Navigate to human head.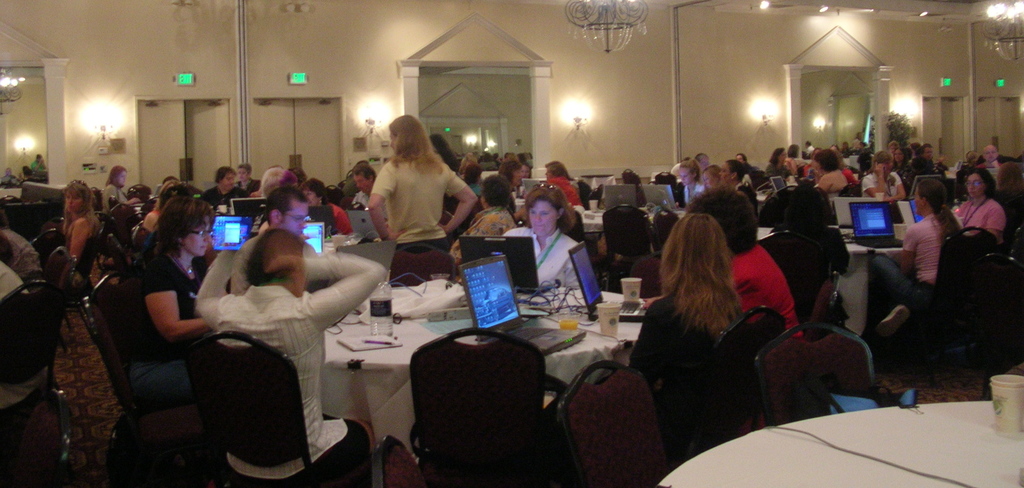
Navigation target: region(694, 152, 709, 168).
